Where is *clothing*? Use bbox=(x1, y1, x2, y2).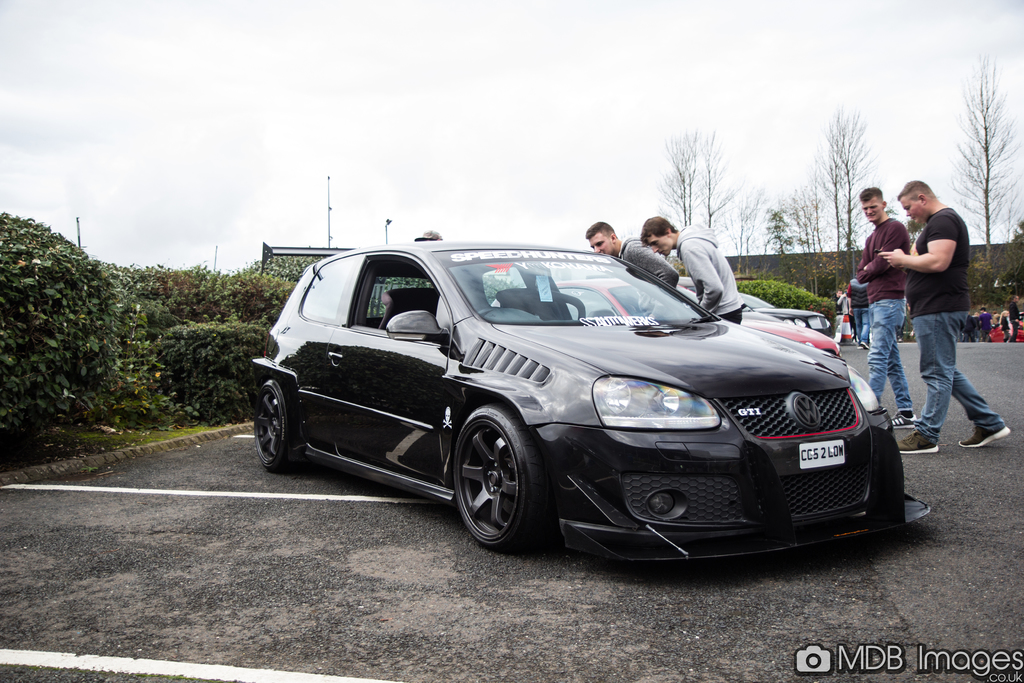
bbox=(618, 238, 679, 325).
